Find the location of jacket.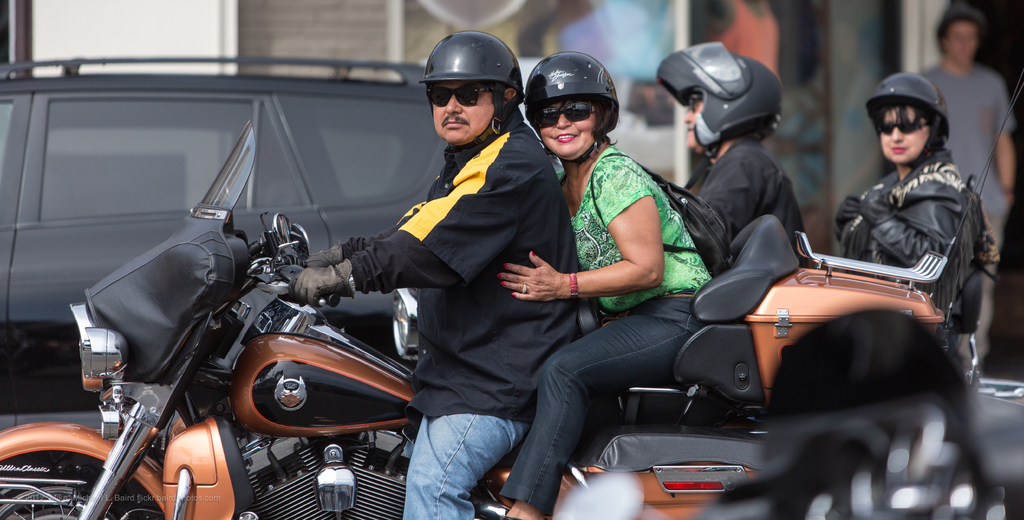
Location: {"left": 674, "top": 137, "right": 811, "bottom": 273}.
